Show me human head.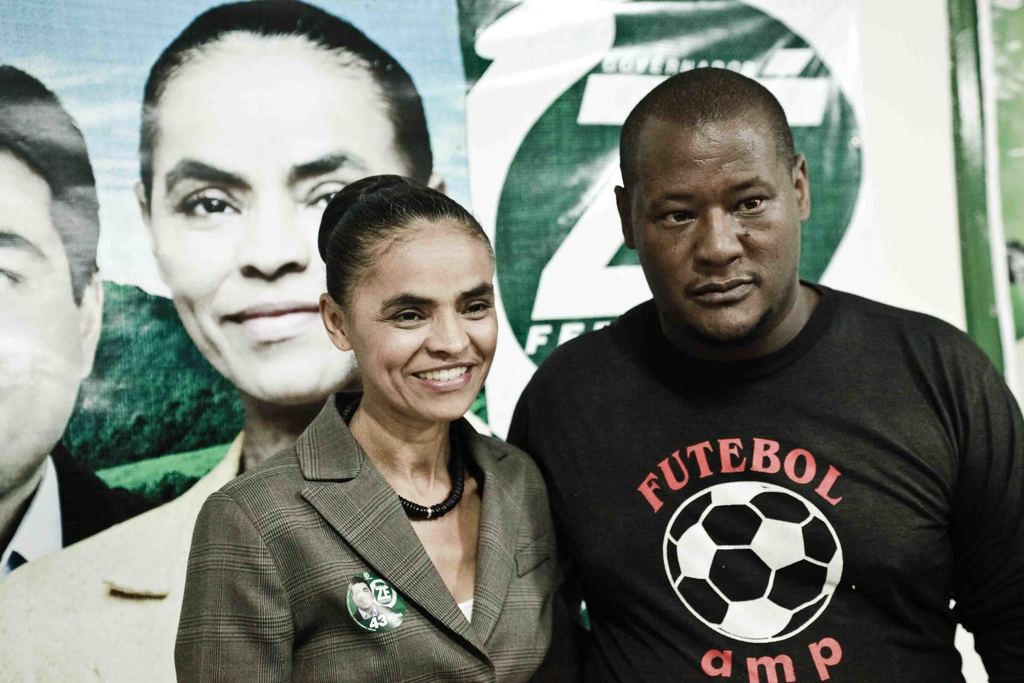
human head is here: pyautogui.locateOnScreen(612, 64, 812, 346).
